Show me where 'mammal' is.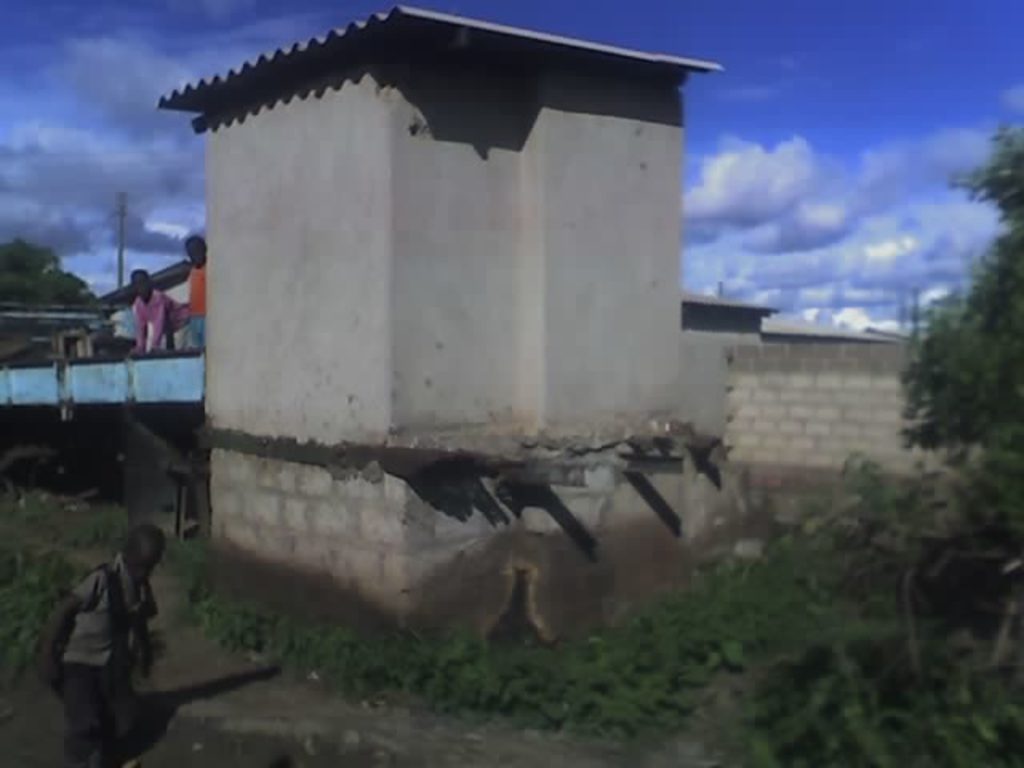
'mammal' is at <box>133,269,195,354</box>.
